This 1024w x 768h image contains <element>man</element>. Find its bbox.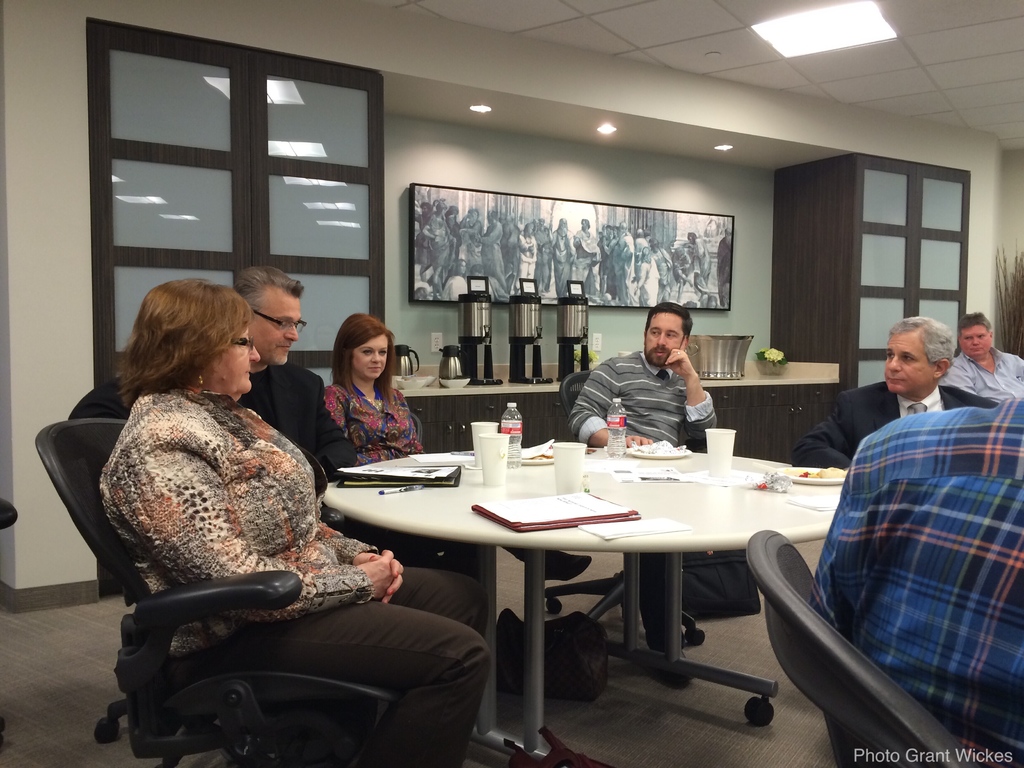
pyautogui.locateOnScreen(805, 384, 1023, 767).
